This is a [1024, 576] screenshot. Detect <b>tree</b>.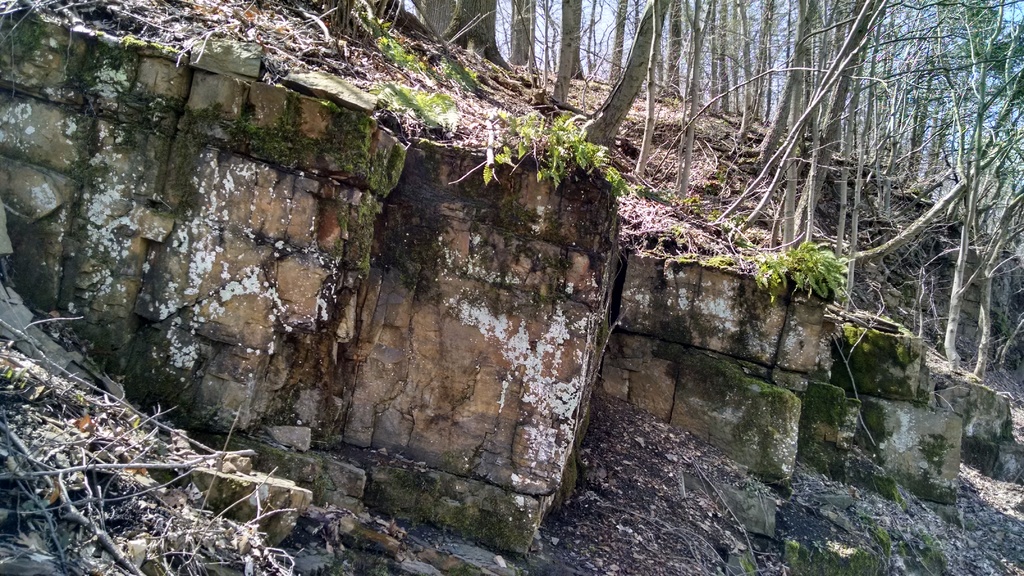
box(576, 0, 673, 147).
